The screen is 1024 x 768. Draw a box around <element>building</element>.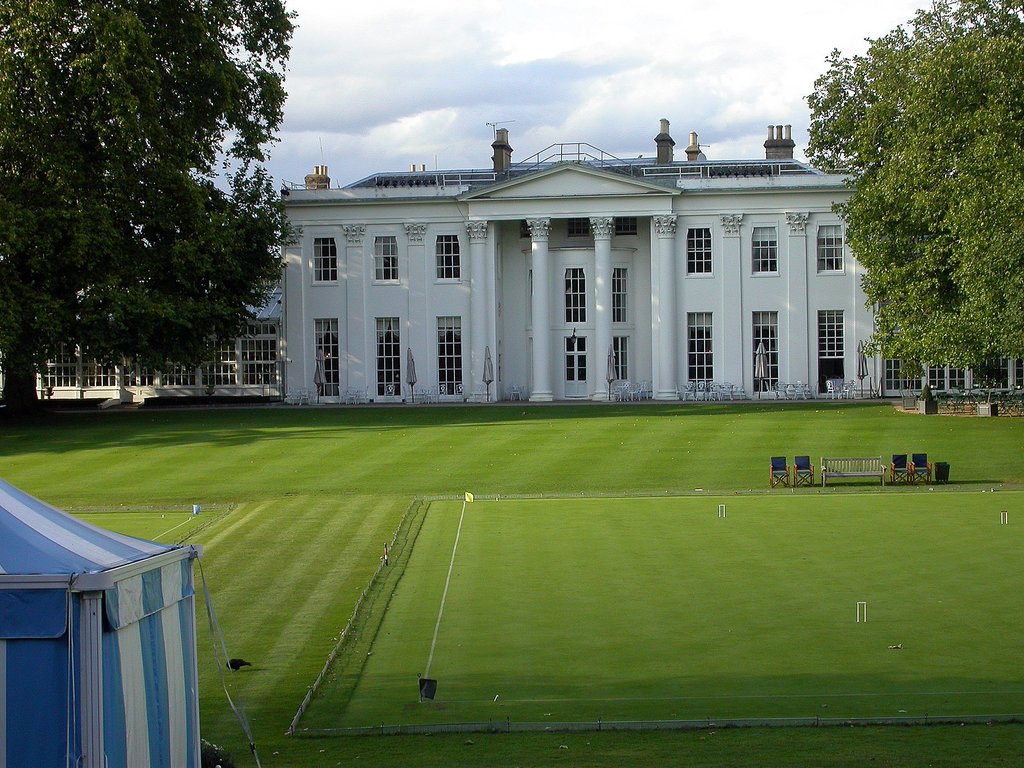
l=34, t=116, r=1020, b=398.
